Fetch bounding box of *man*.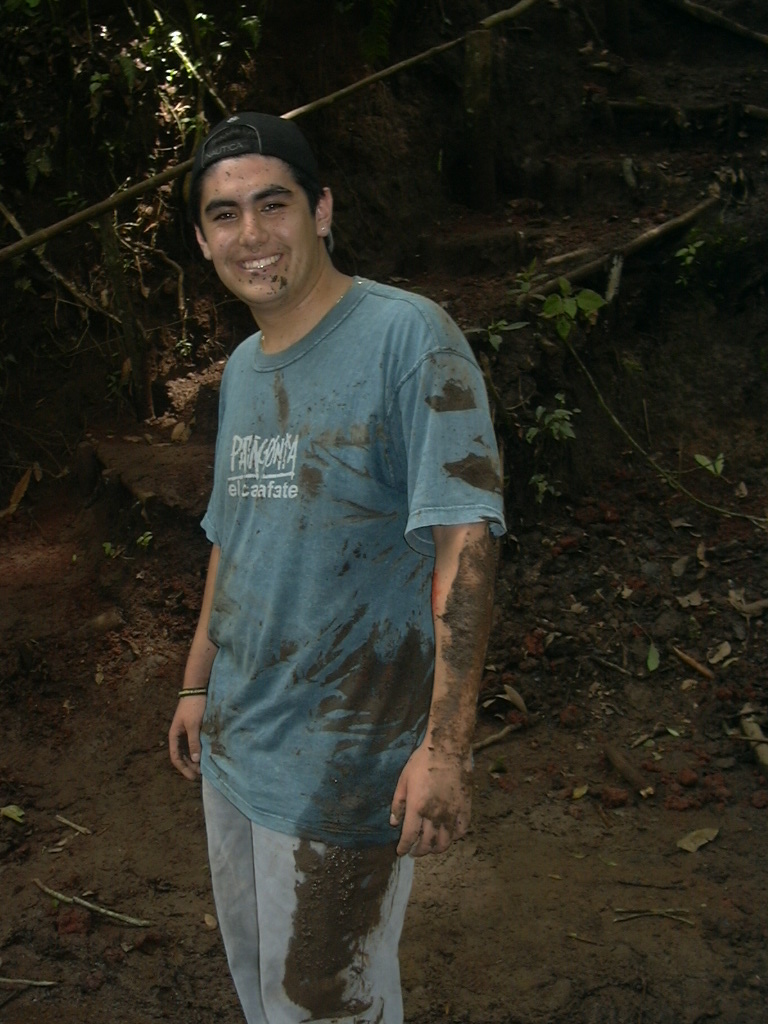
Bbox: 157:73:523:1009.
